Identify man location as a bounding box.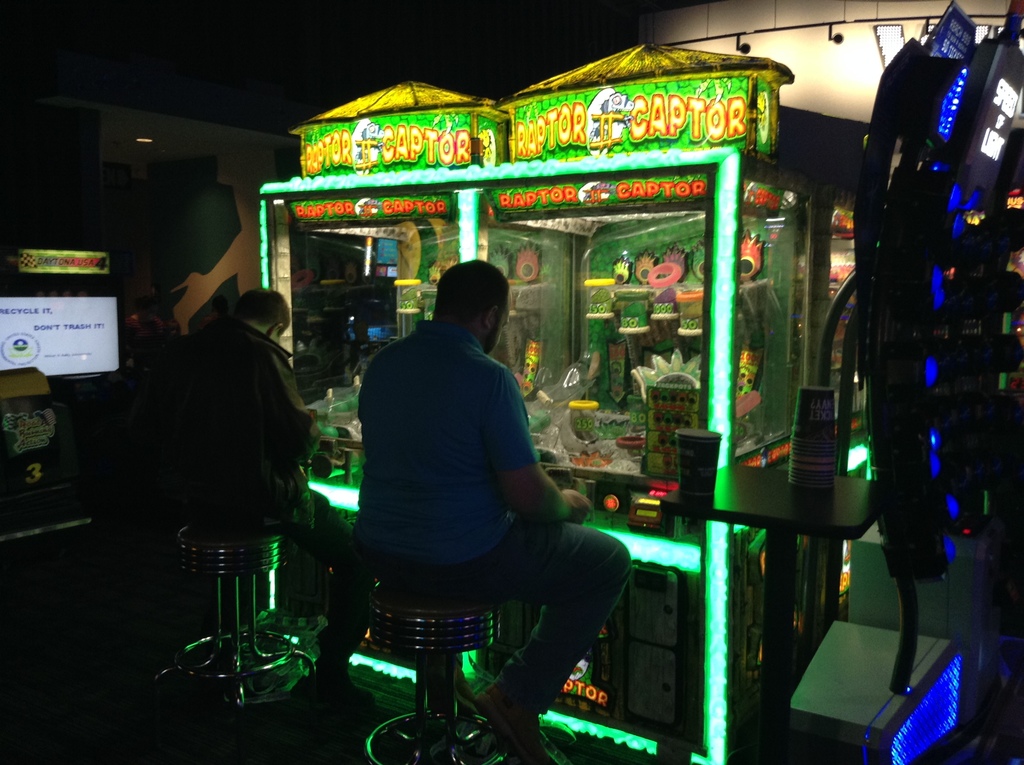
{"left": 355, "top": 259, "right": 634, "bottom": 764}.
